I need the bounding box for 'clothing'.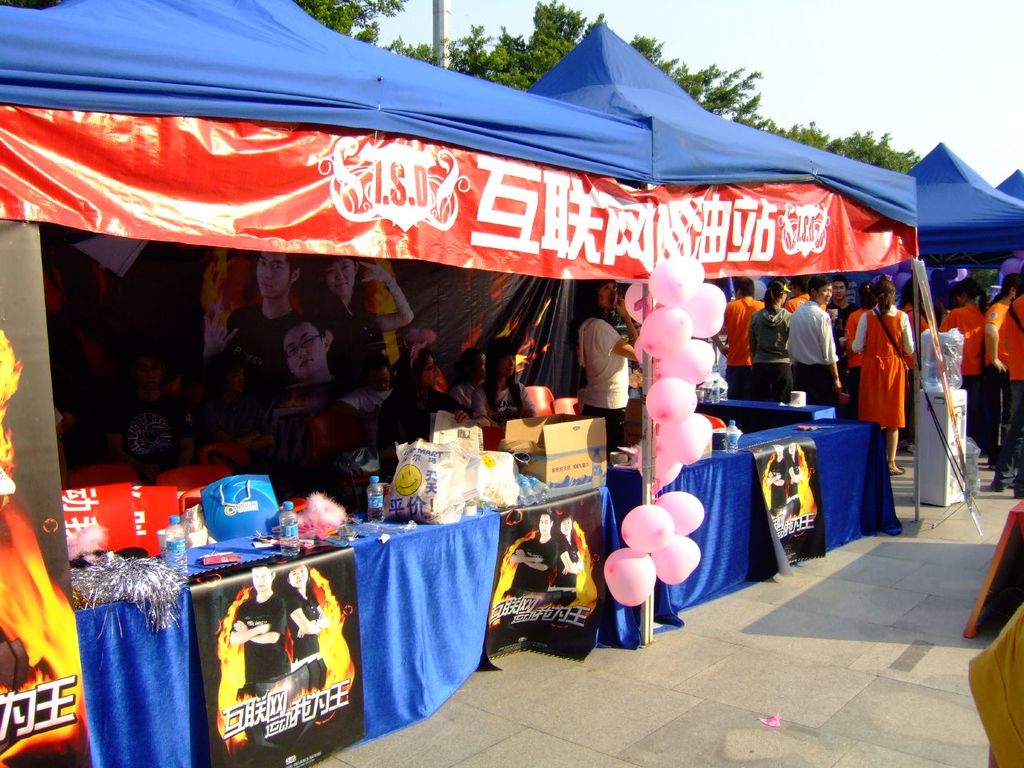
Here it is: <bbox>230, 596, 292, 696</bbox>.
